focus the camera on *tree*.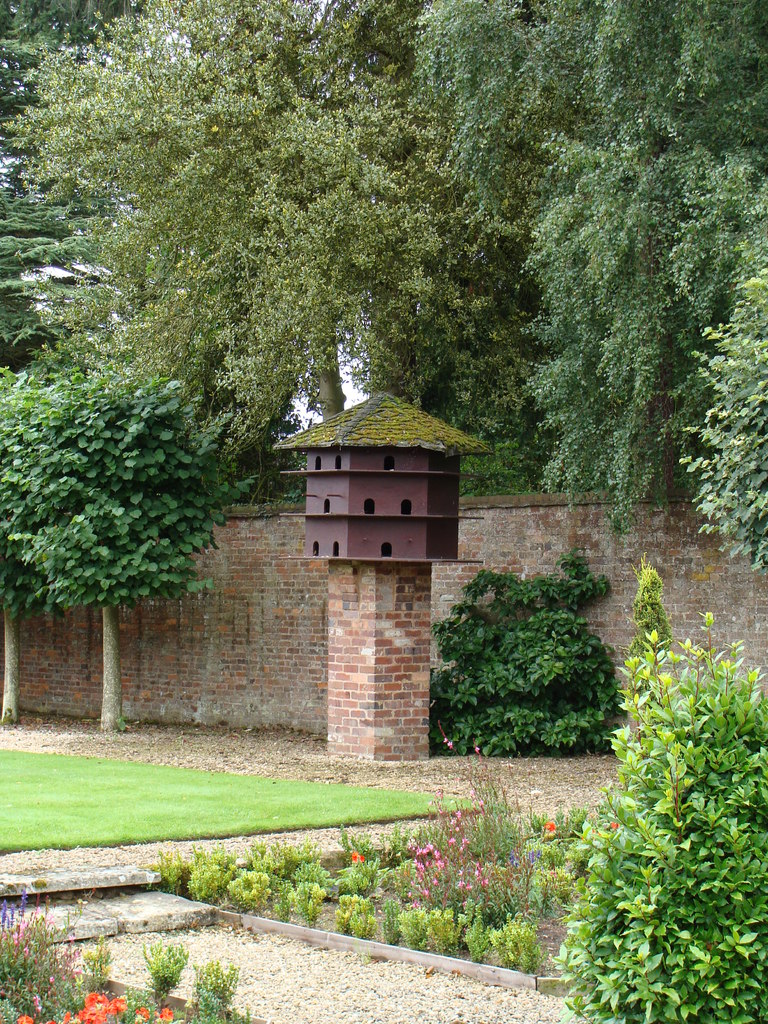
Focus region: [x1=0, y1=367, x2=264, y2=732].
